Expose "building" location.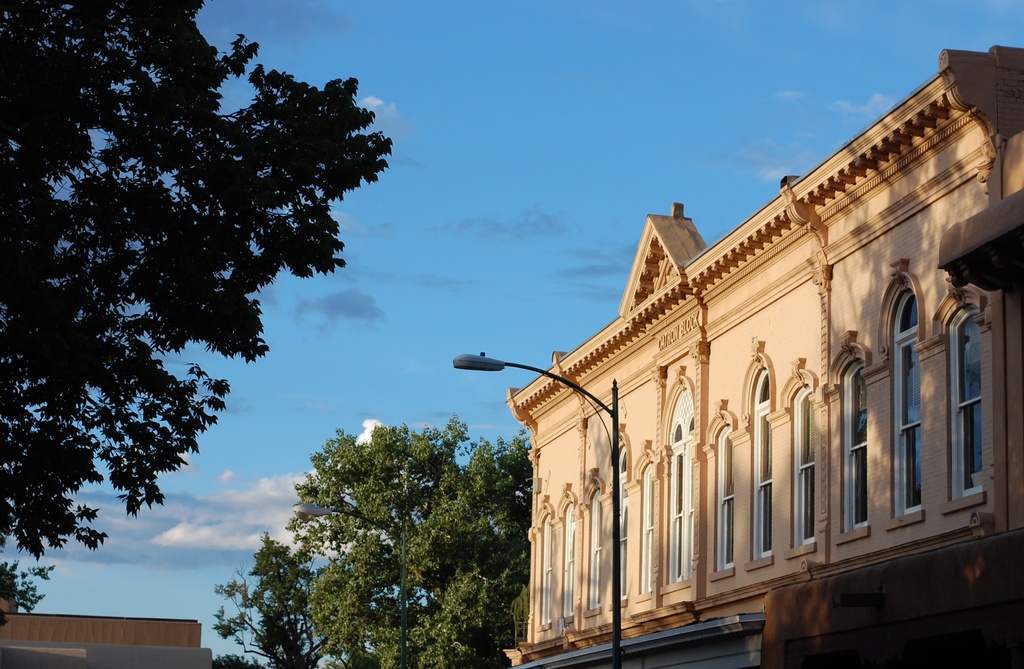
Exposed at [left=503, top=46, right=1023, bottom=668].
